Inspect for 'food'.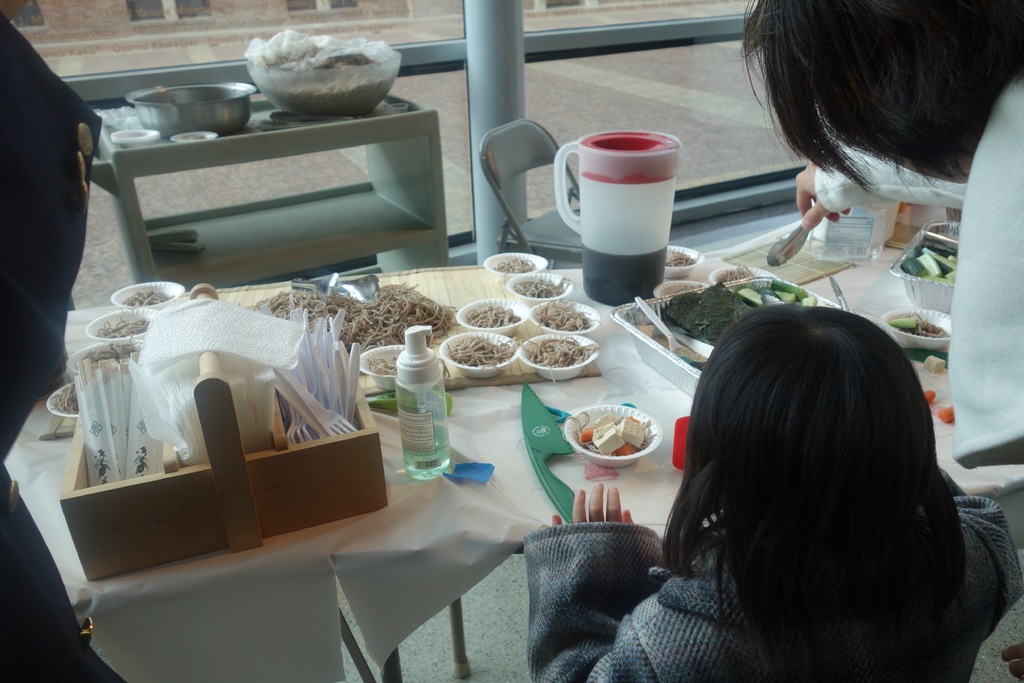
Inspection: [left=717, top=261, right=754, bottom=283].
